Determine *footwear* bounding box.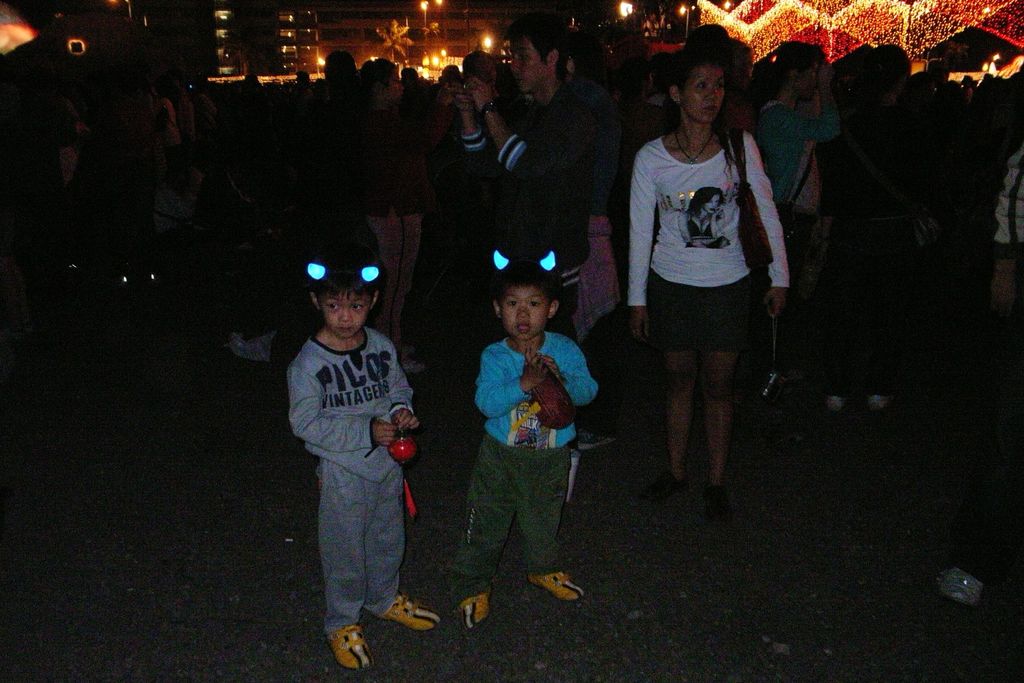
Determined: select_region(513, 564, 585, 629).
